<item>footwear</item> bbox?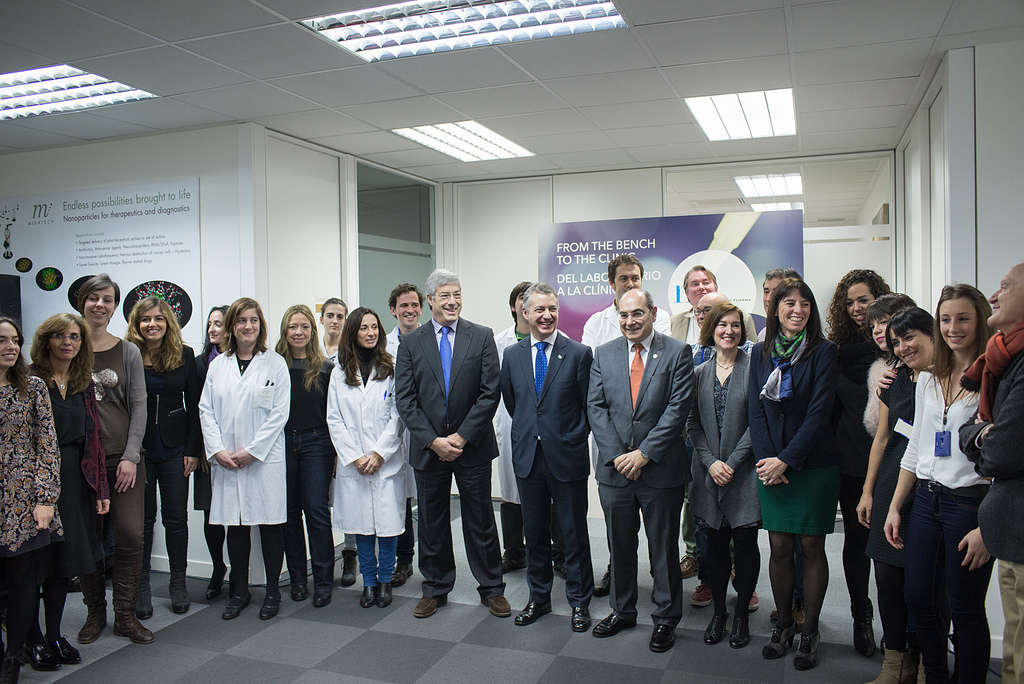
bbox=[703, 623, 724, 641]
